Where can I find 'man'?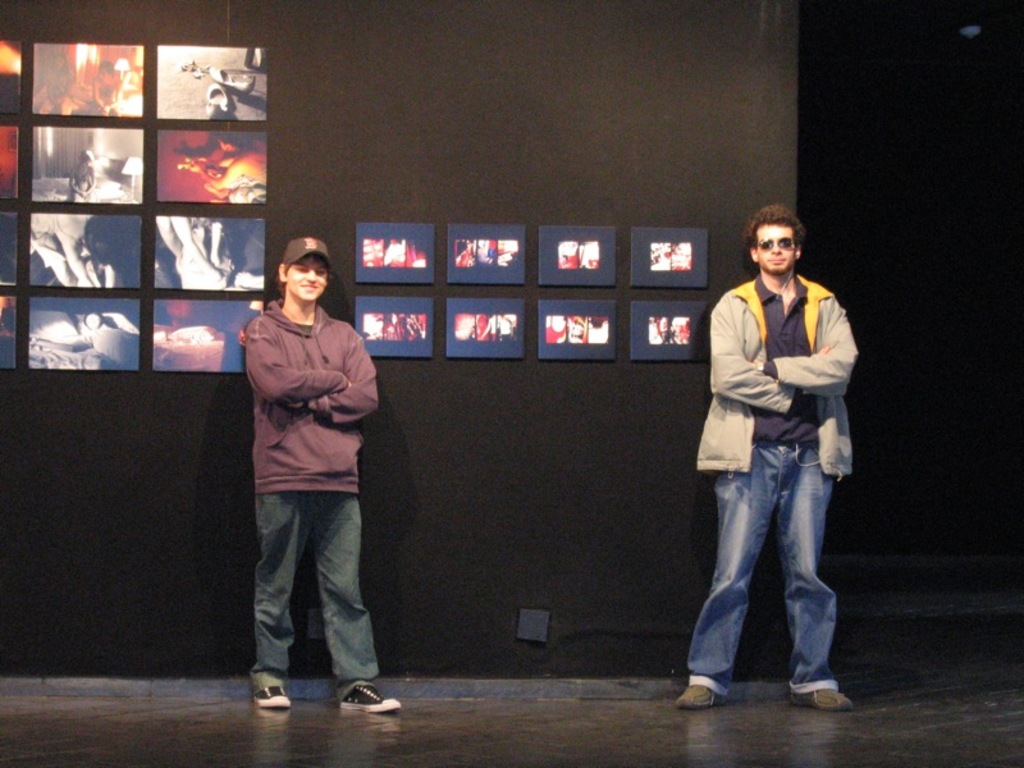
You can find it at (244, 236, 399, 710).
